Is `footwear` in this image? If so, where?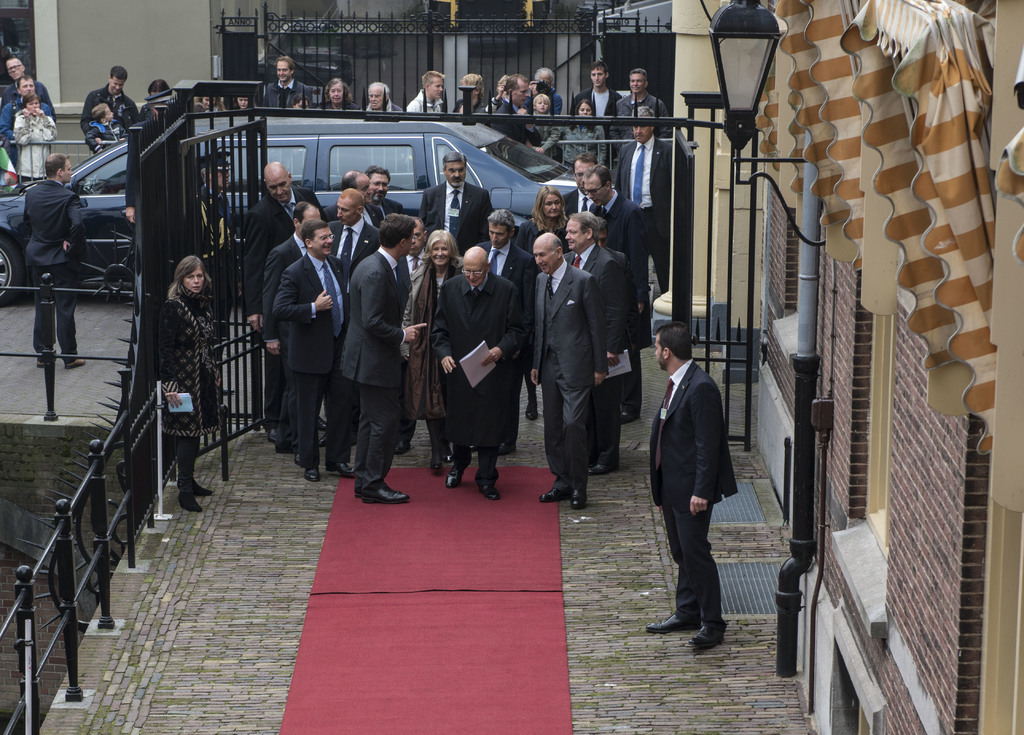
Yes, at pyautogui.locateOnScreen(497, 442, 515, 456).
